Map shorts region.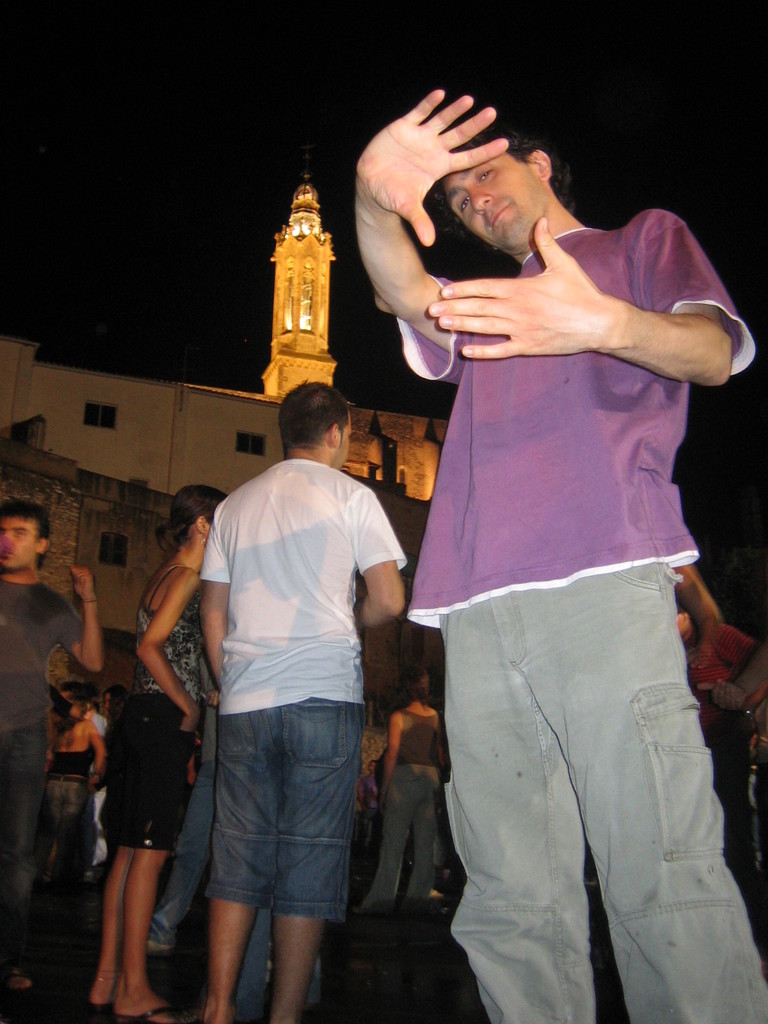
Mapped to [x1=121, y1=686, x2=186, y2=849].
